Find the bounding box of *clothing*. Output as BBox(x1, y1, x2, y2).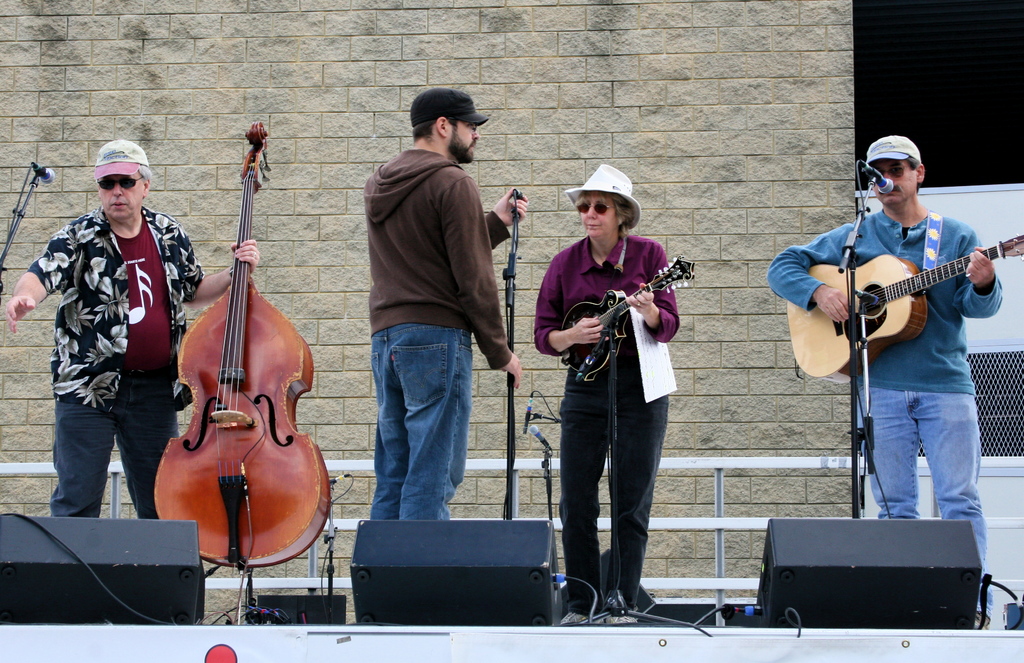
BBox(762, 193, 1004, 605).
